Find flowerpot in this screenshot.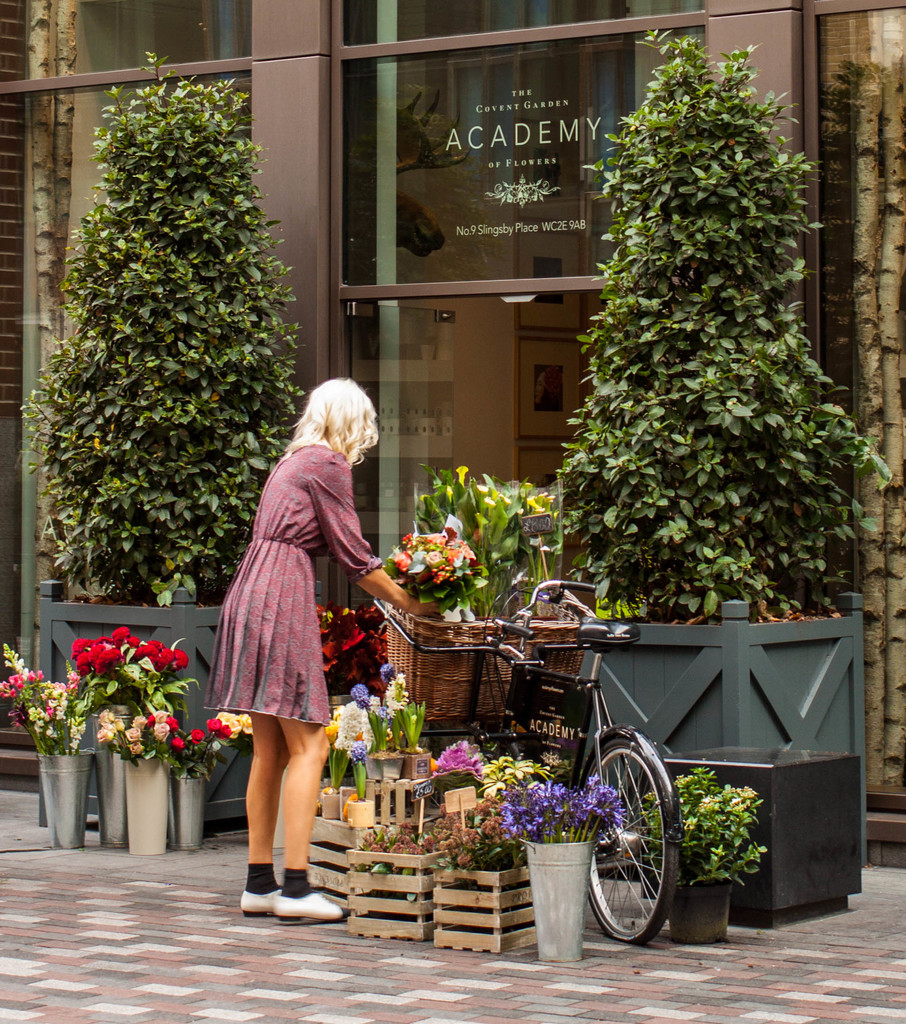
The bounding box for flowerpot is bbox=(343, 799, 375, 827).
